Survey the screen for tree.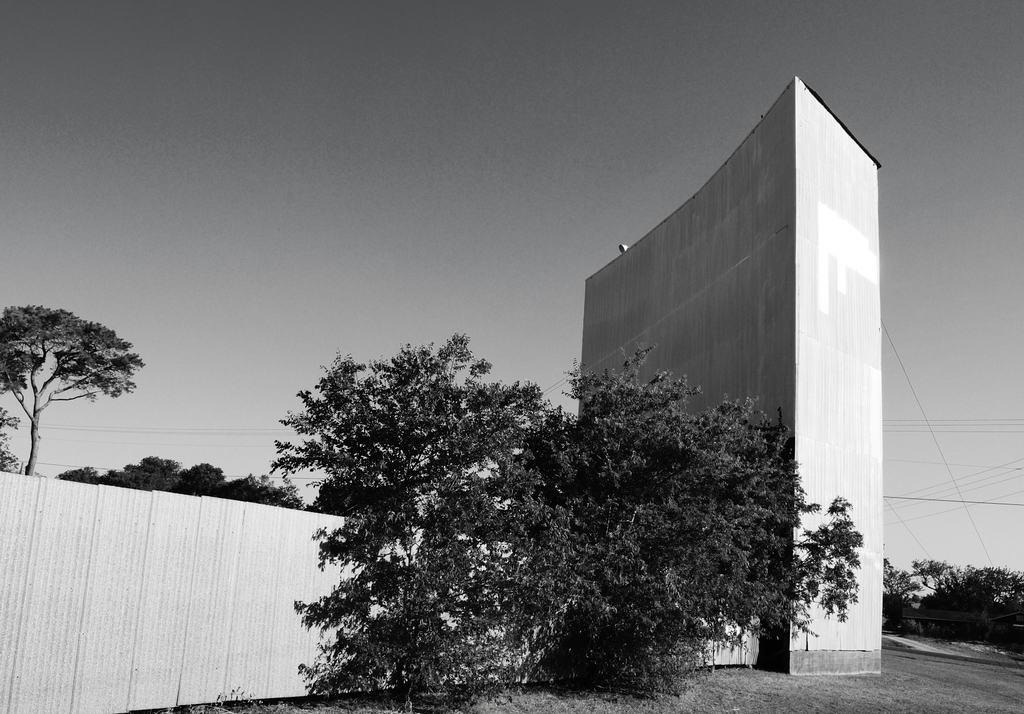
Survey found: (0, 300, 144, 476).
